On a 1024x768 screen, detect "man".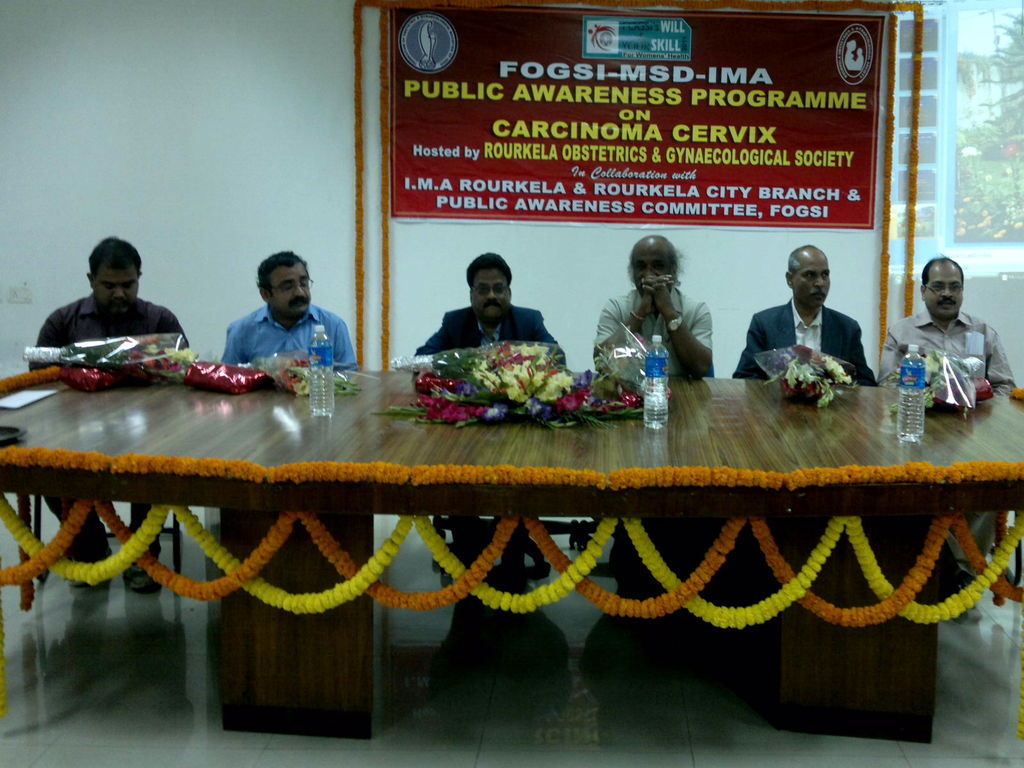
left=214, top=248, right=360, bottom=369.
